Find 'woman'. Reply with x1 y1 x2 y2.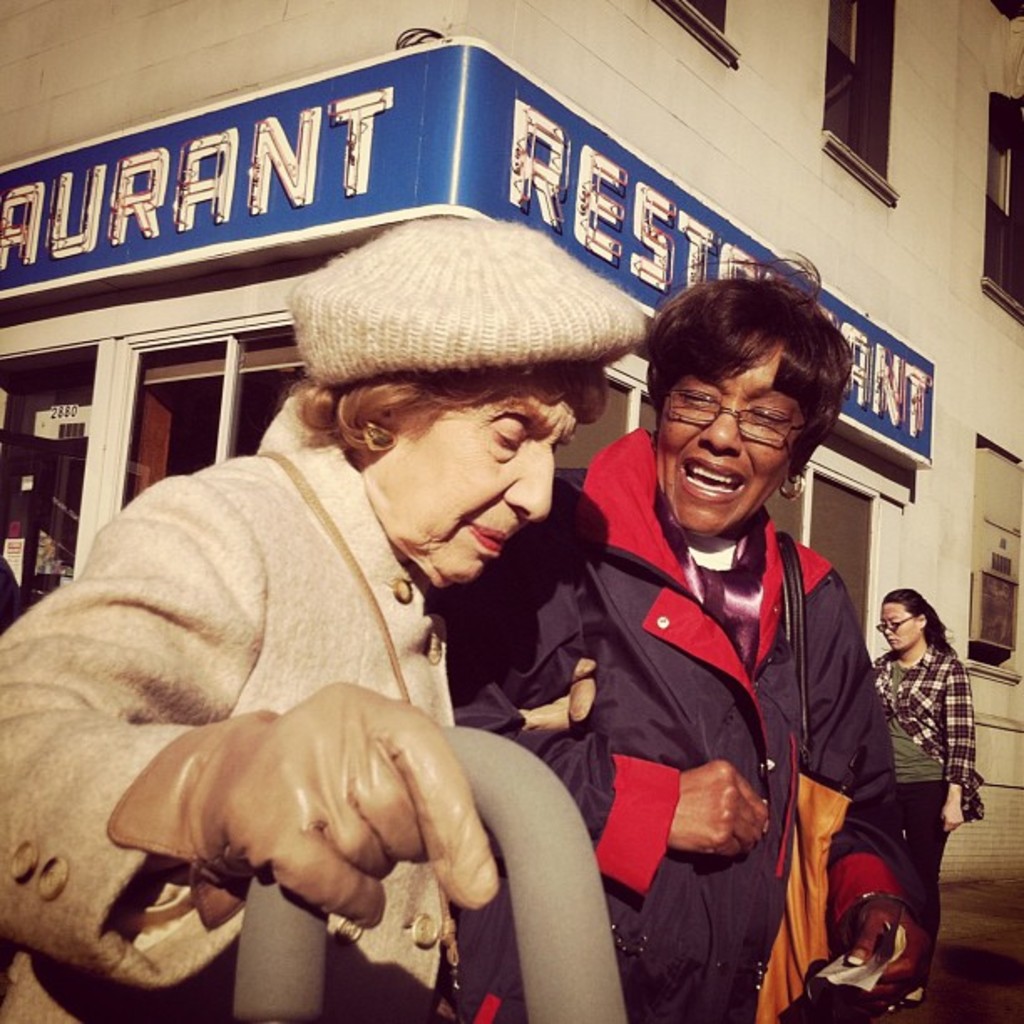
450 253 934 1022.
